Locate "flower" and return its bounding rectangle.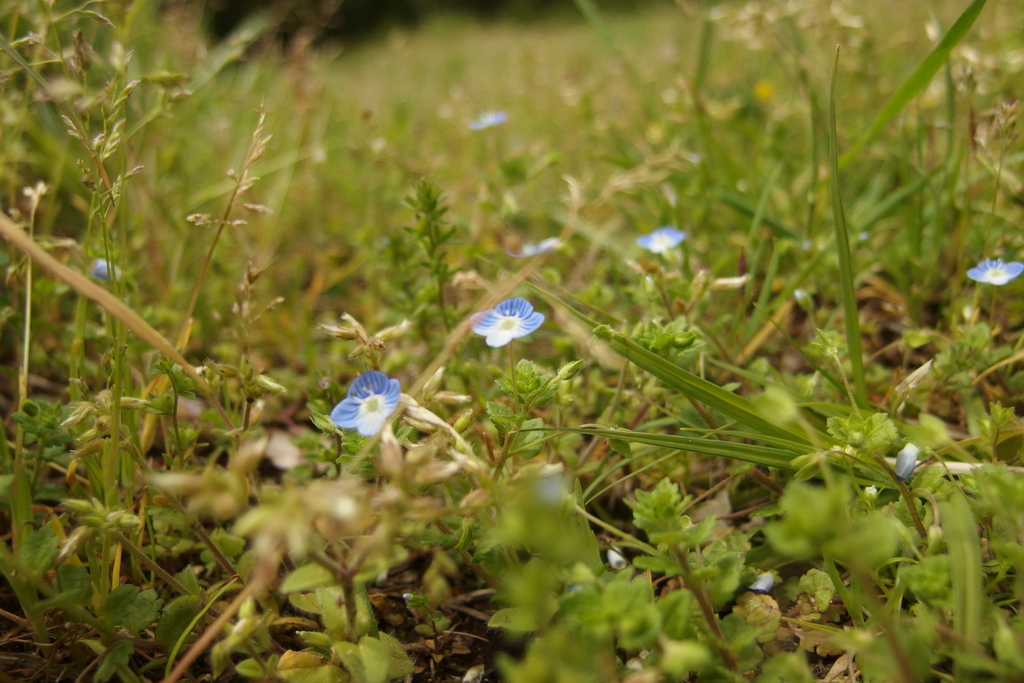
[x1=965, y1=256, x2=1023, y2=286].
